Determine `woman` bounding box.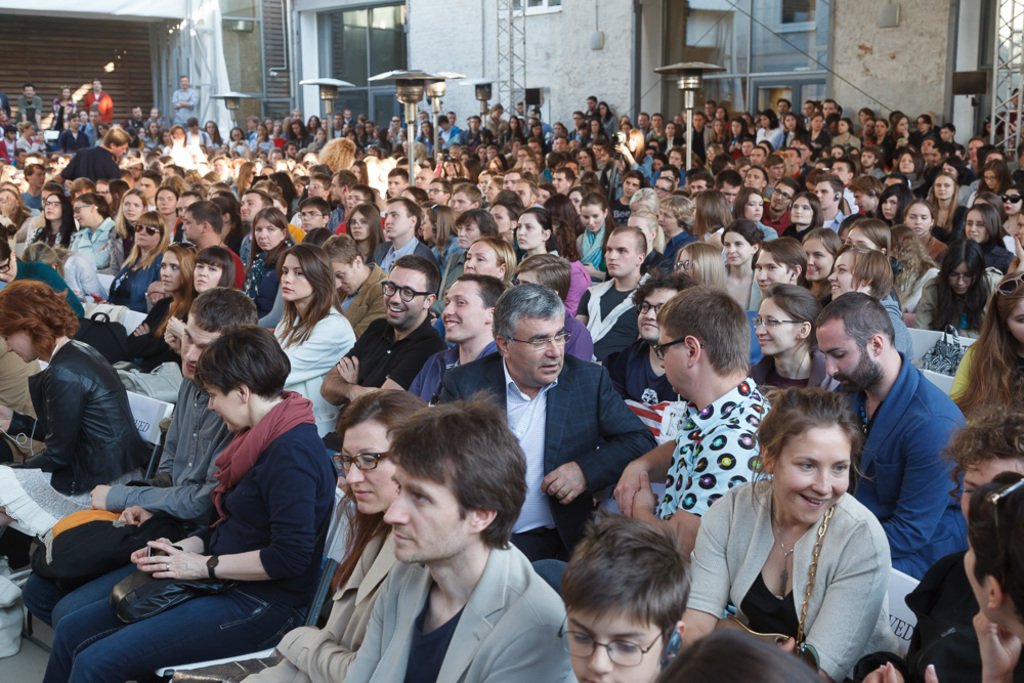
Determined: {"x1": 344, "y1": 127, "x2": 362, "y2": 148}.
